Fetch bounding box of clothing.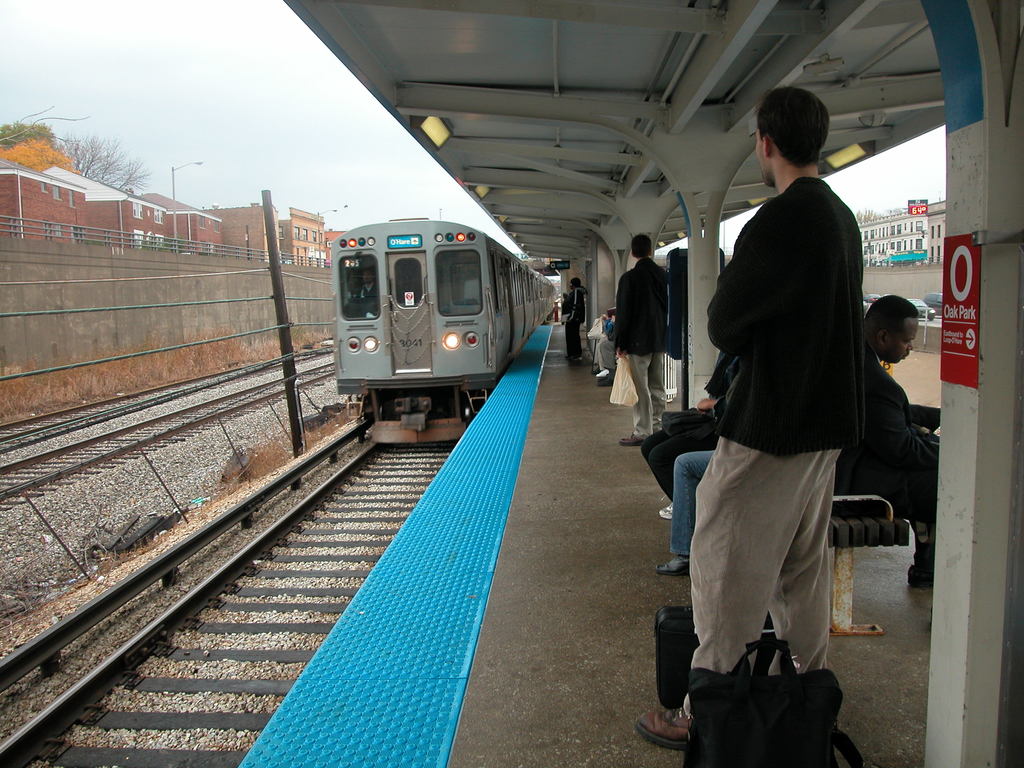
Bbox: {"left": 846, "top": 351, "right": 936, "bottom": 541}.
